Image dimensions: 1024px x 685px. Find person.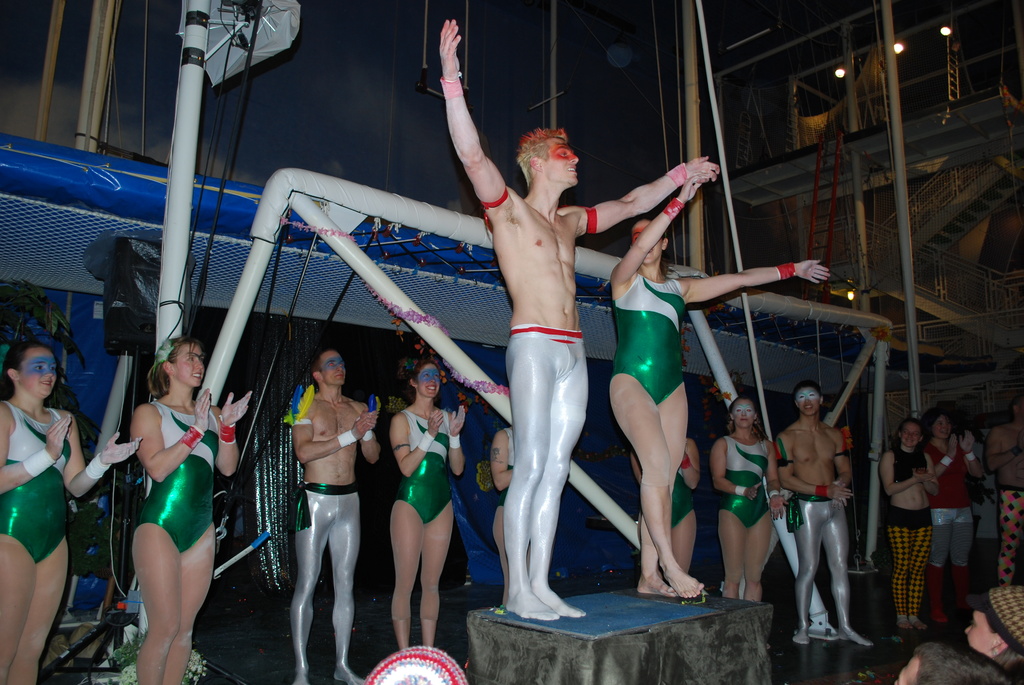
l=440, t=17, r=721, b=617.
